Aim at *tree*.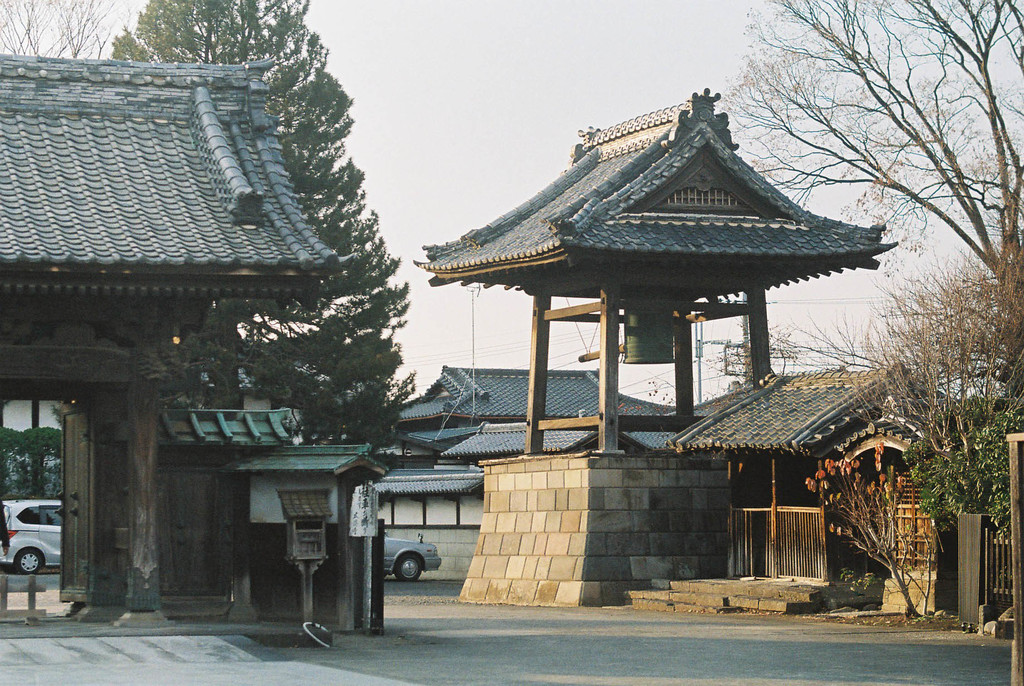
Aimed at 0,0,132,59.
